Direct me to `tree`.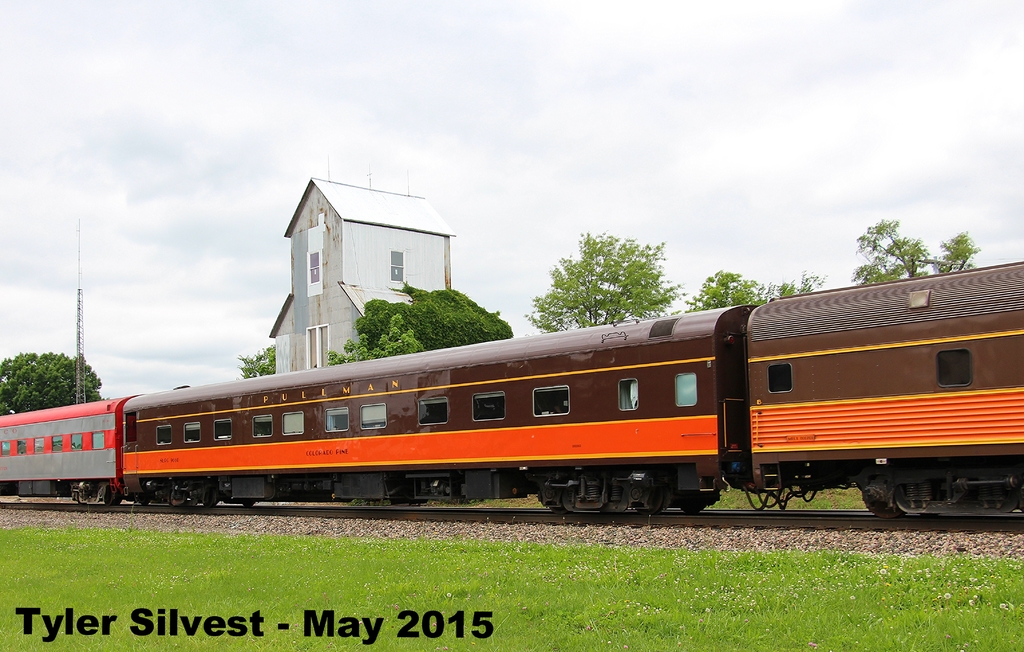
Direction: [348, 280, 513, 351].
